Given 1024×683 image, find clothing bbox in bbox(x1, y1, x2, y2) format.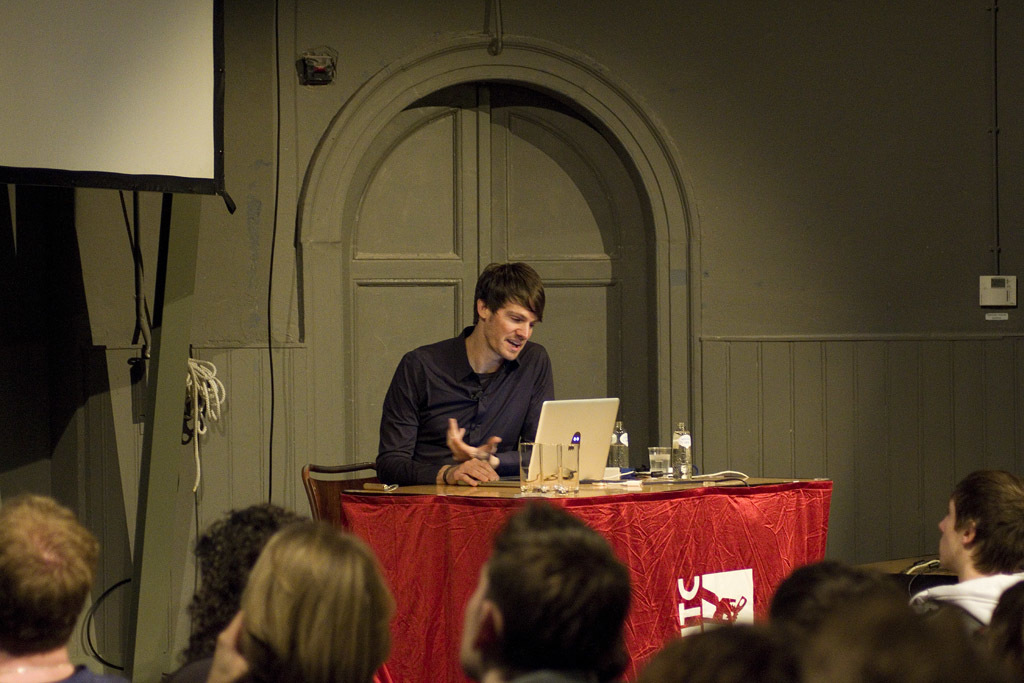
bbox(381, 328, 554, 481).
